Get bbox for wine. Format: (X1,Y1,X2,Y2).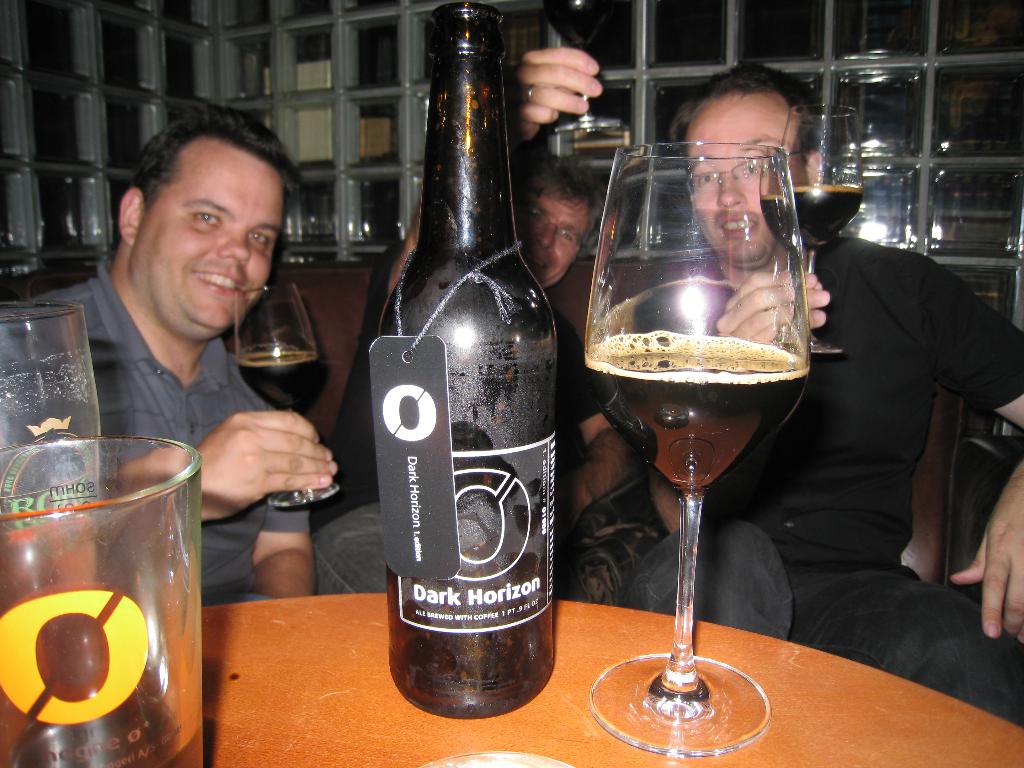
(582,330,812,495).
